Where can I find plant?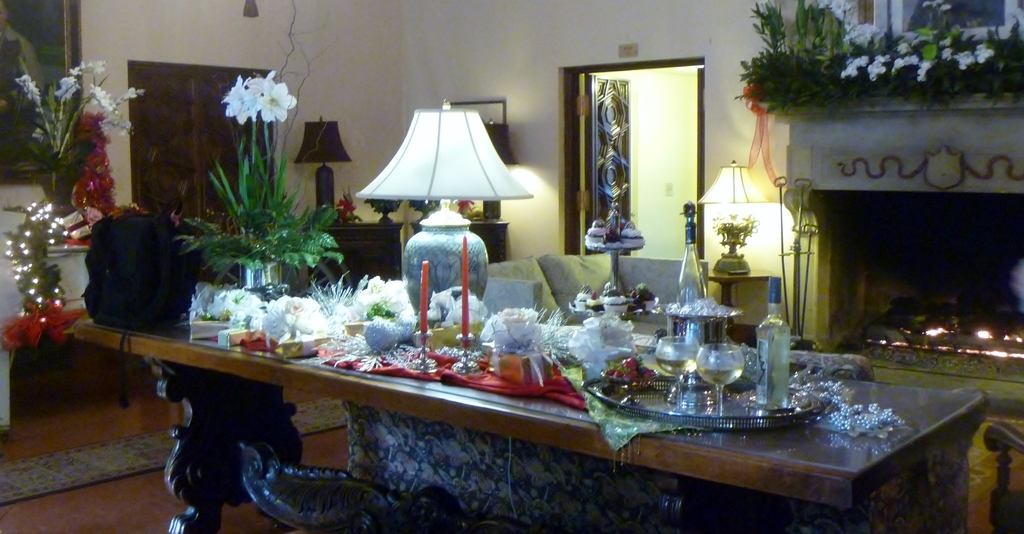
You can find it at {"left": 337, "top": 184, "right": 356, "bottom": 222}.
